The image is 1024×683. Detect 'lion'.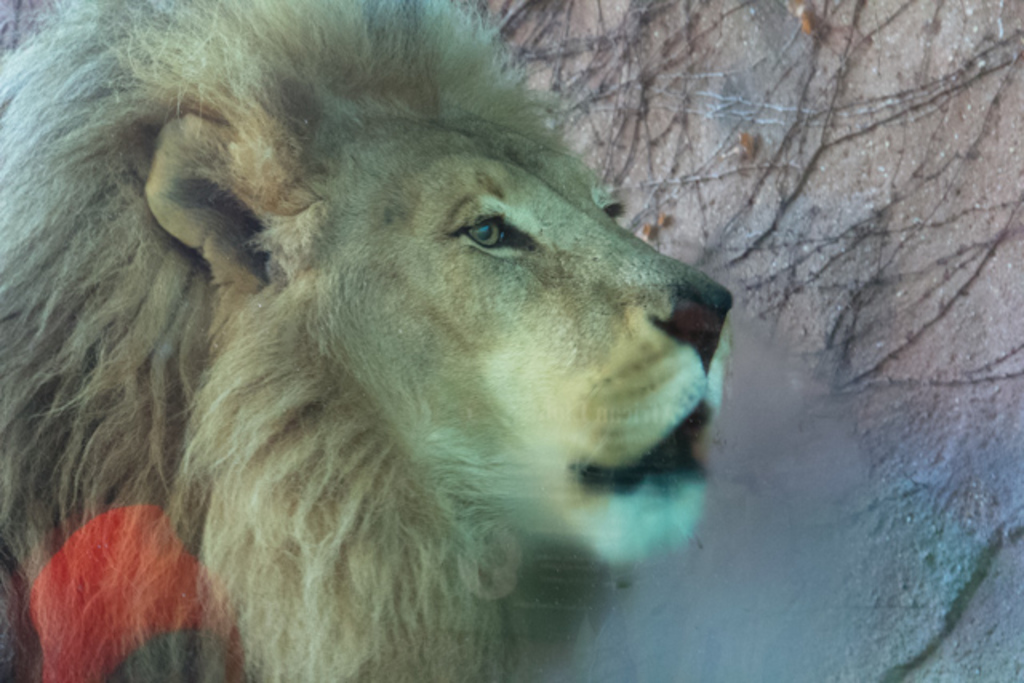
Detection: [left=0, top=0, right=730, bottom=681].
